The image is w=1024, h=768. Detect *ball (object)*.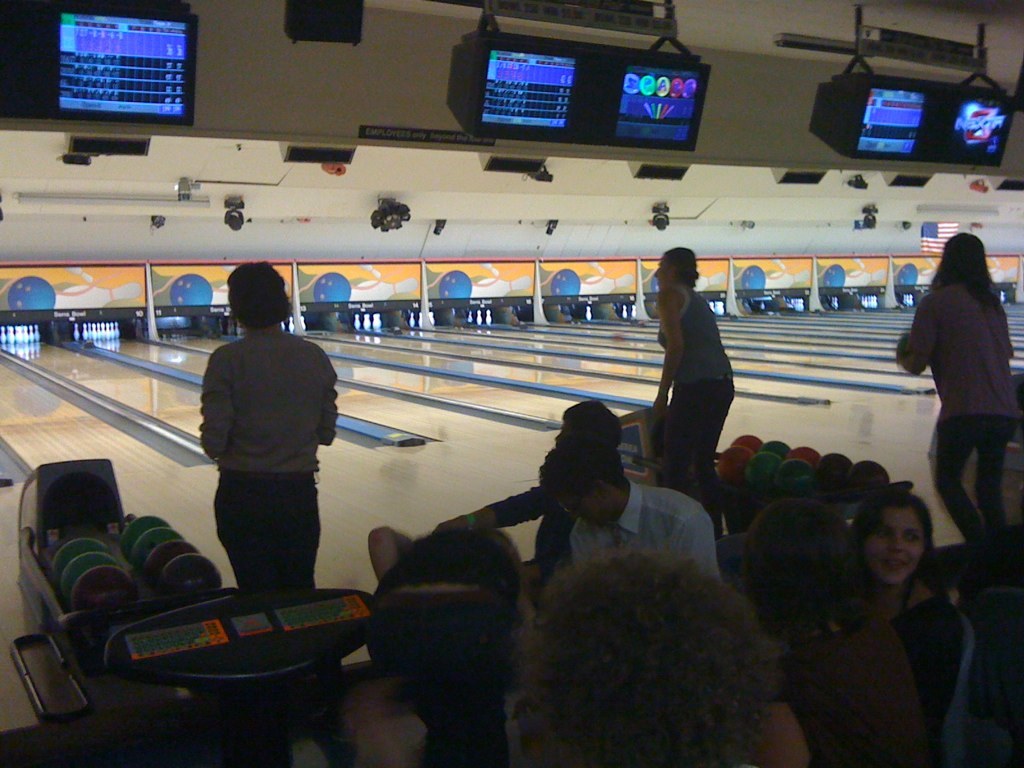
Detection: pyautogui.locateOnScreen(174, 274, 213, 305).
